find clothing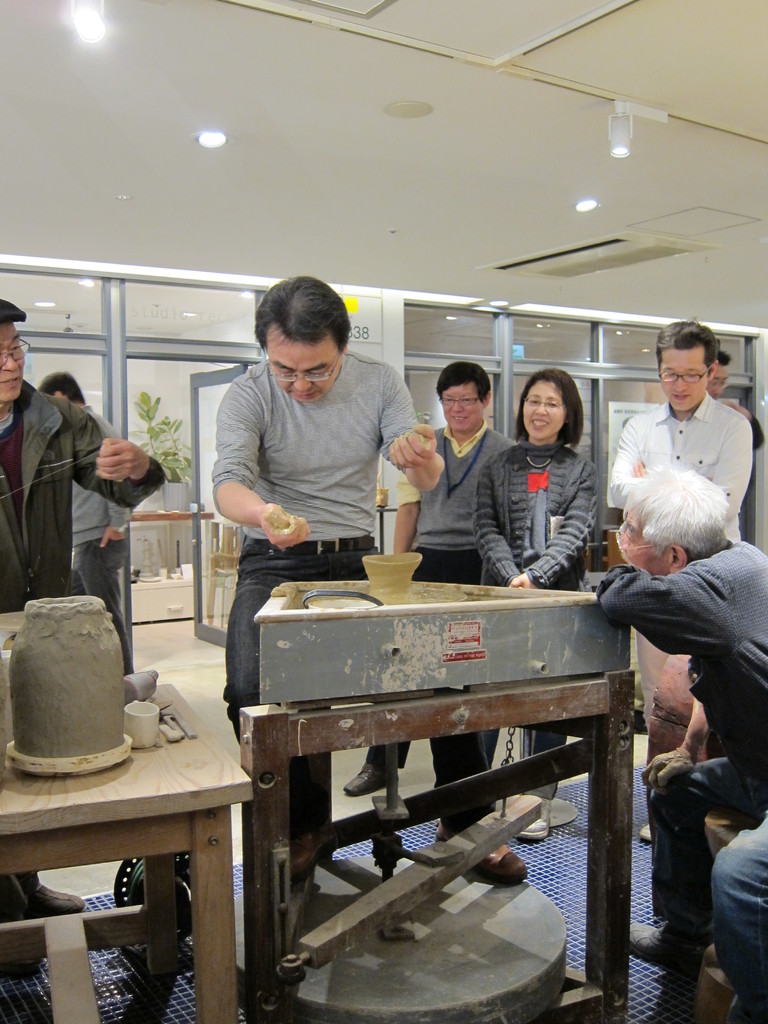
locate(0, 390, 157, 881)
